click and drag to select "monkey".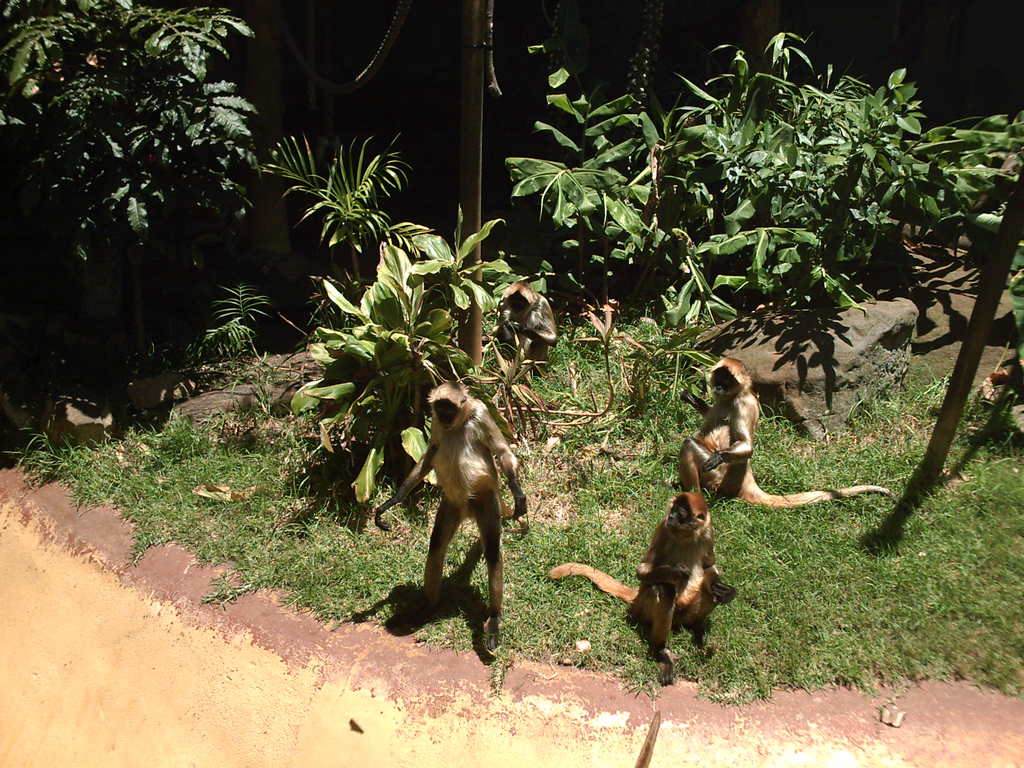
Selection: select_region(400, 380, 532, 611).
